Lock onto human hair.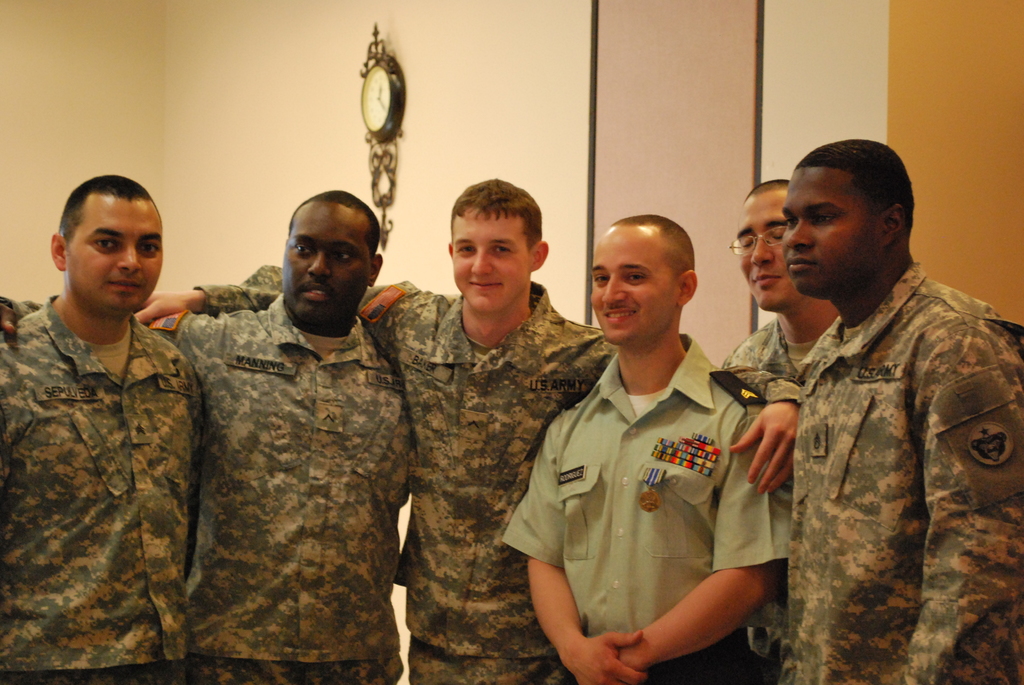
Locked: bbox=(791, 139, 916, 212).
